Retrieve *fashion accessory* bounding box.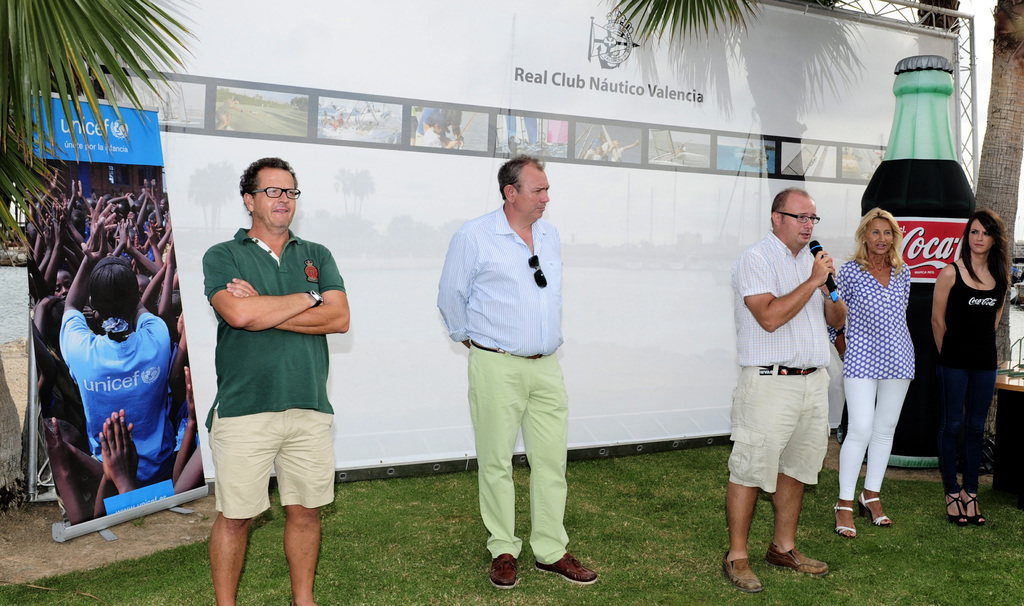
Bounding box: 118, 332, 134, 340.
